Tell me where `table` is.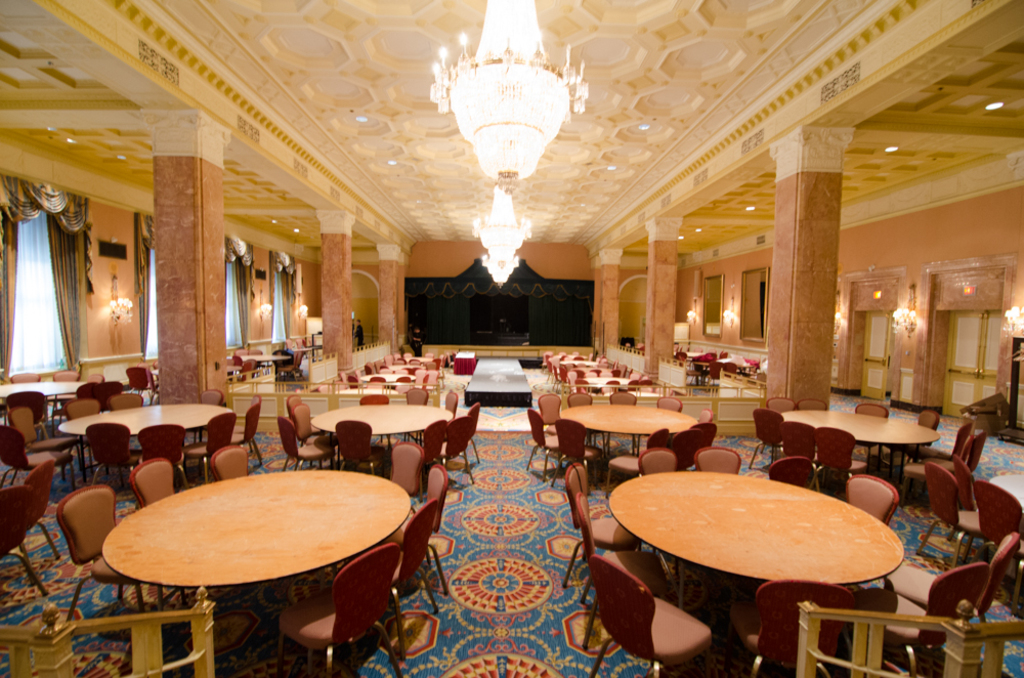
`table` is at select_region(609, 470, 905, 607).
